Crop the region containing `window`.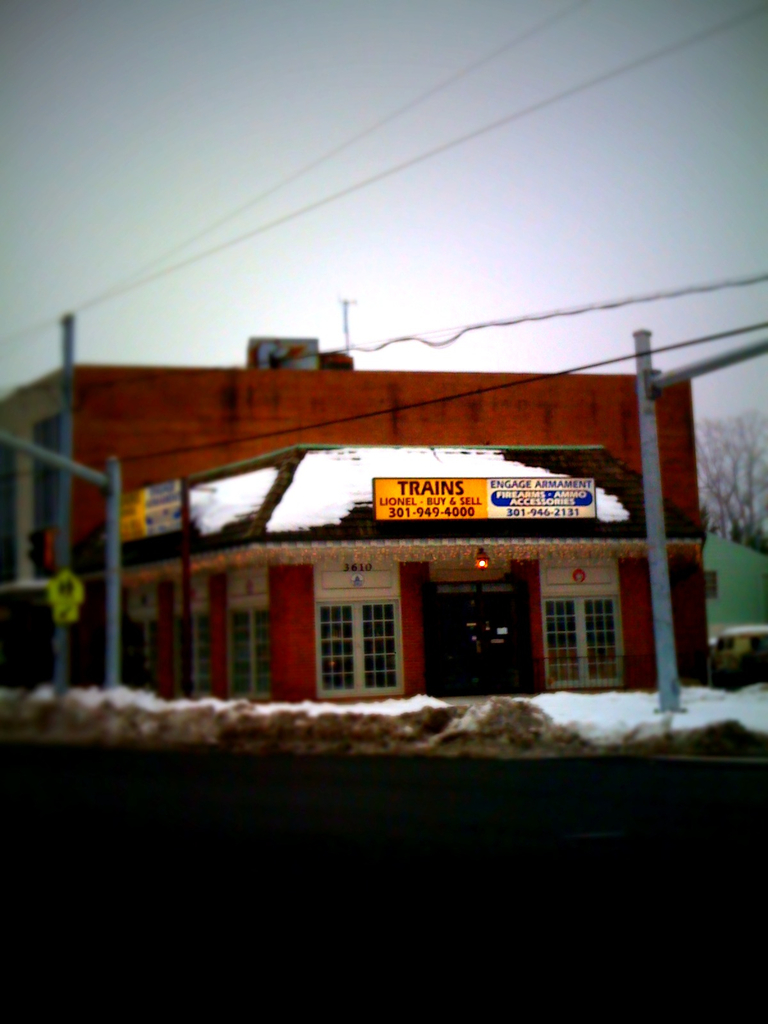
Crop region: select_region(320, 583, 406, 678).
